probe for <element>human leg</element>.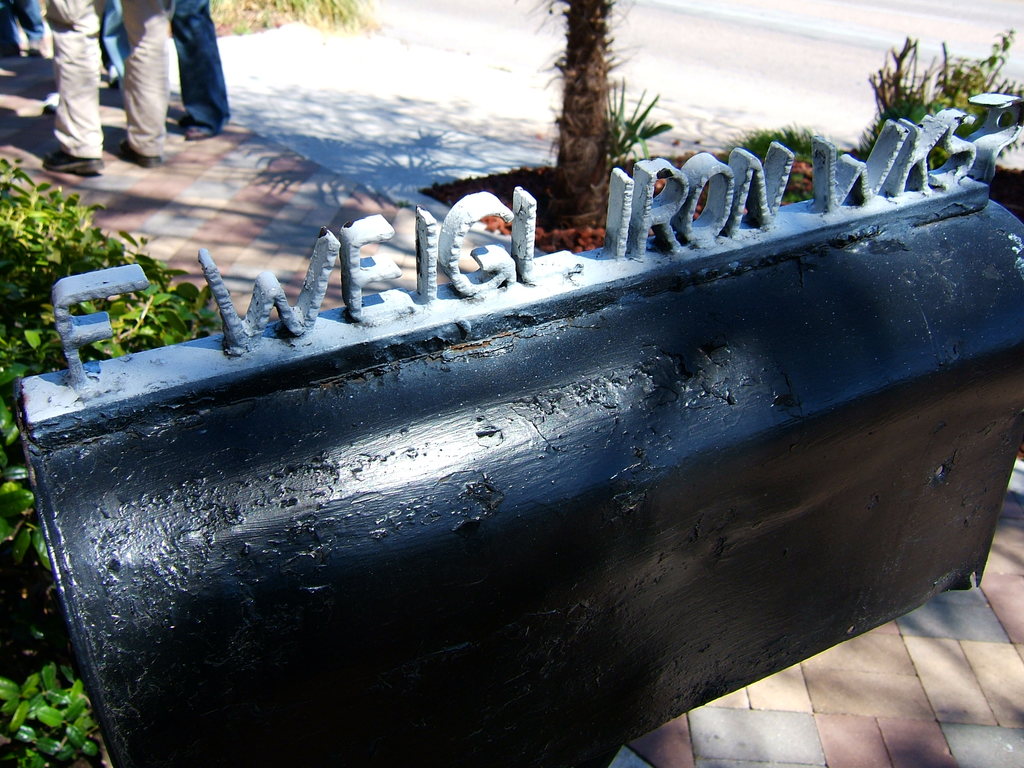
Probe result: BBox(118, 0, 169, 167).
